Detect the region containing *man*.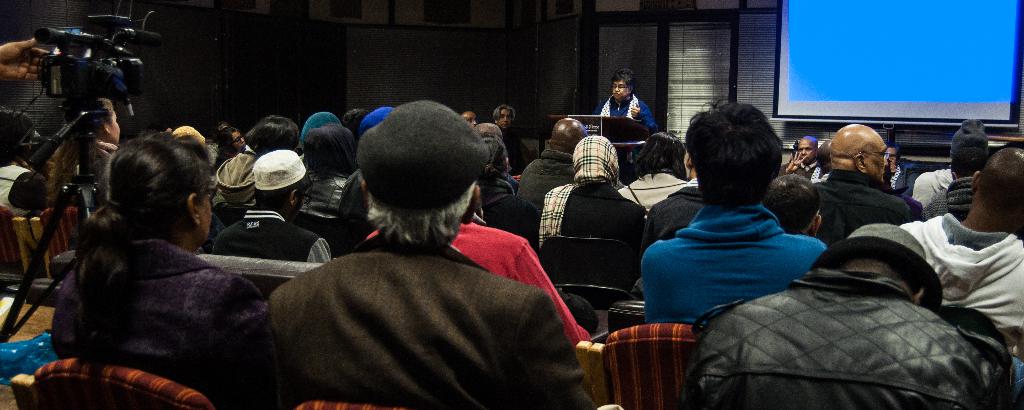
l=659, t=217, r=1023, b=409.
